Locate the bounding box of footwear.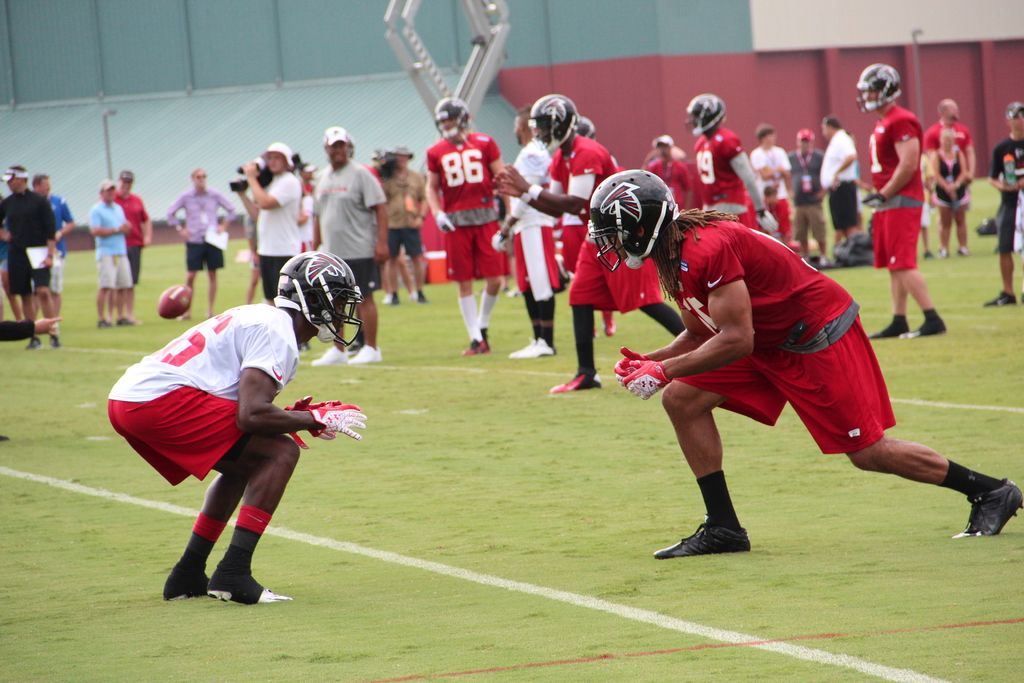
Bounding box: x1=485 y1=331 x2=497 y2=350.
